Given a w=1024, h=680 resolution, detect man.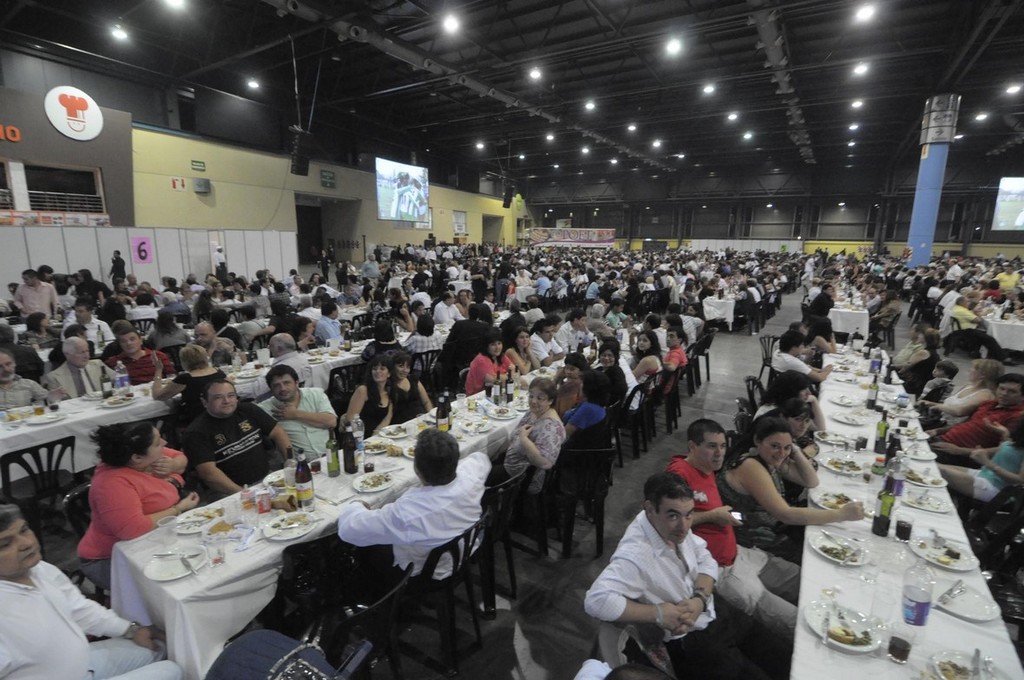
bbox=[402, 313, 443, 378].
